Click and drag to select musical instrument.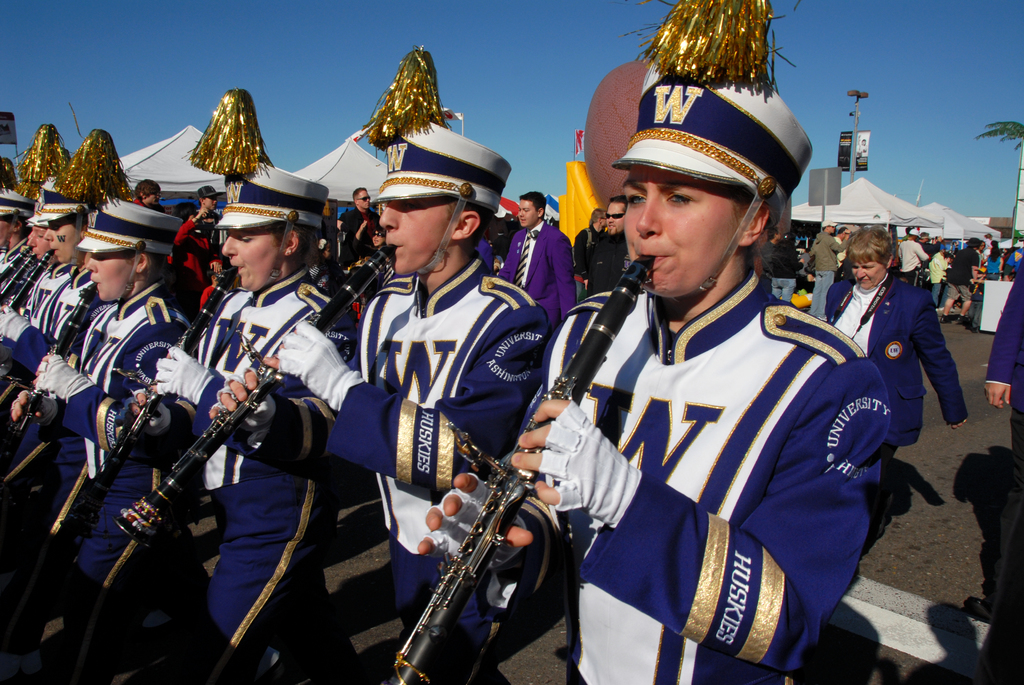
Selection: 13:246:59:310.
